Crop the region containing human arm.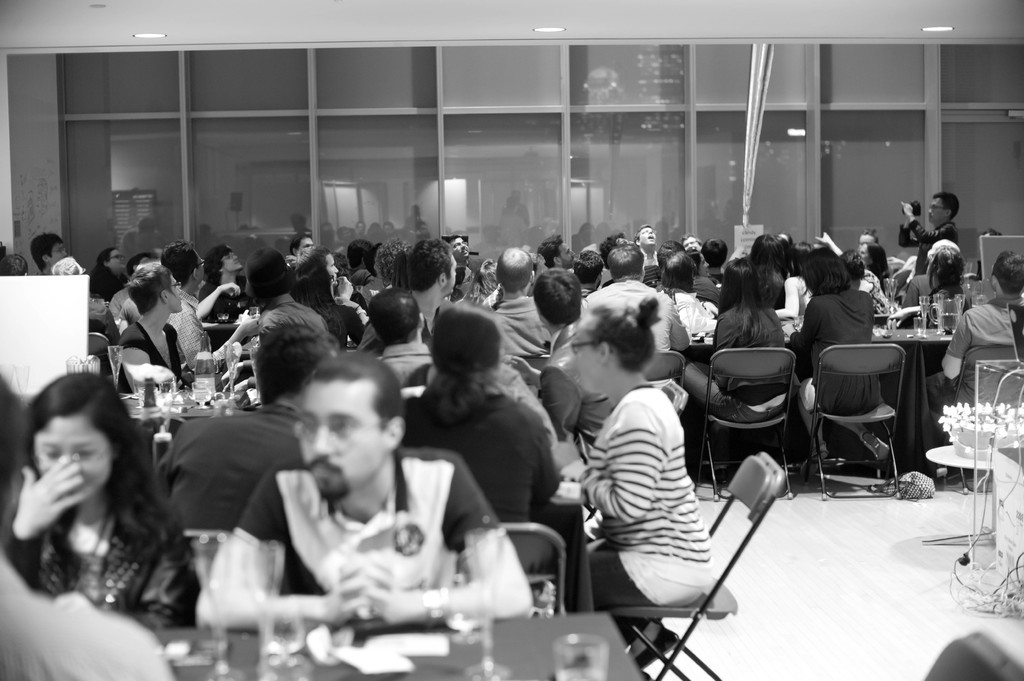
Crop region: left=669, top=308, right=689, bottom=351.
